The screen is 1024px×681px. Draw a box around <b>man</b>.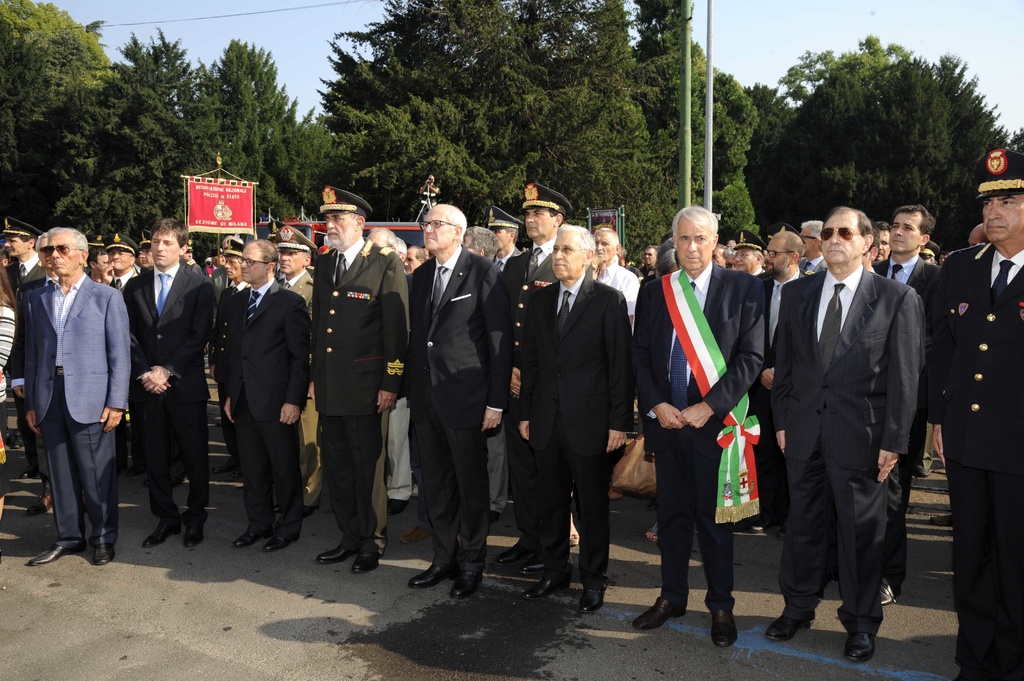
404, 203, 511, 601.
